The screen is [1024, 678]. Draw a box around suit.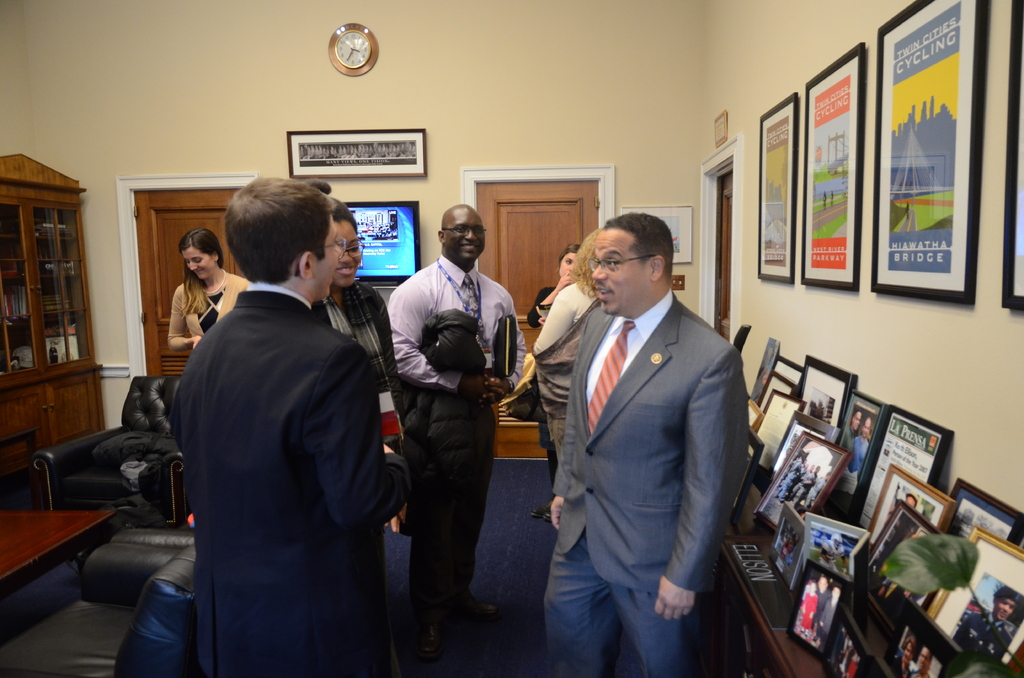
pyautogui.locateOnScreen(954, 611, 1011, 663).
